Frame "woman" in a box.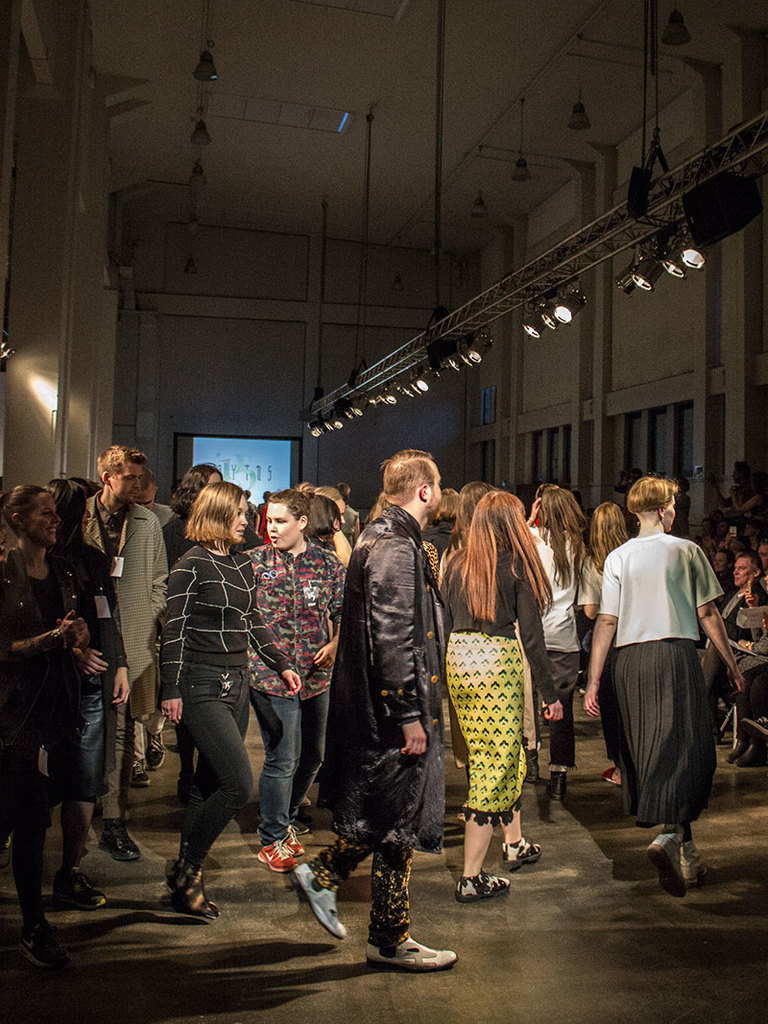
{"left": 575, "top": 494, "right": 642, "bottom": 792}.
